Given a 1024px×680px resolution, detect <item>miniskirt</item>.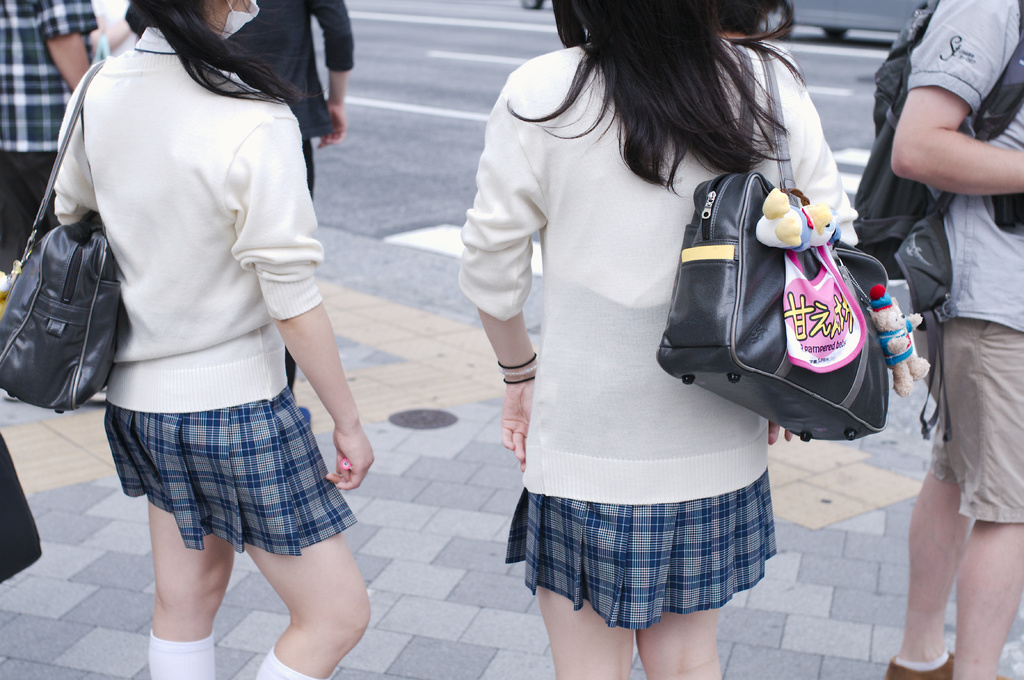
Rect(502, 463, 780, 629).
